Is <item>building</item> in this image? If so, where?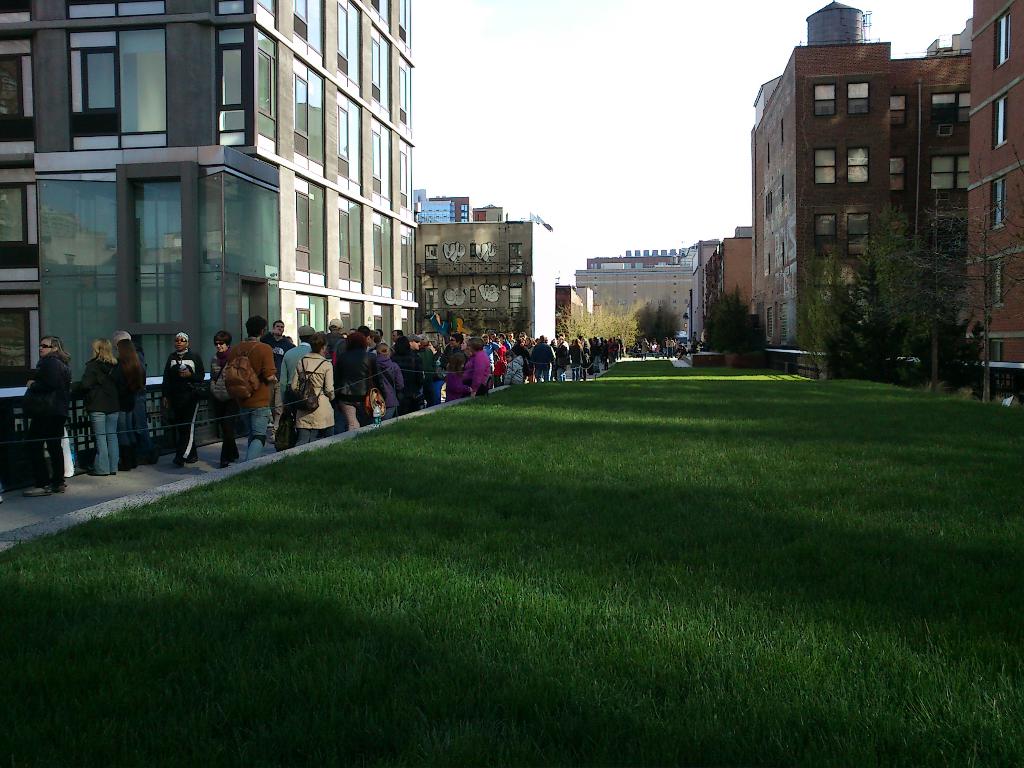
Yes, at bbox(0, 0, 422, 417).
